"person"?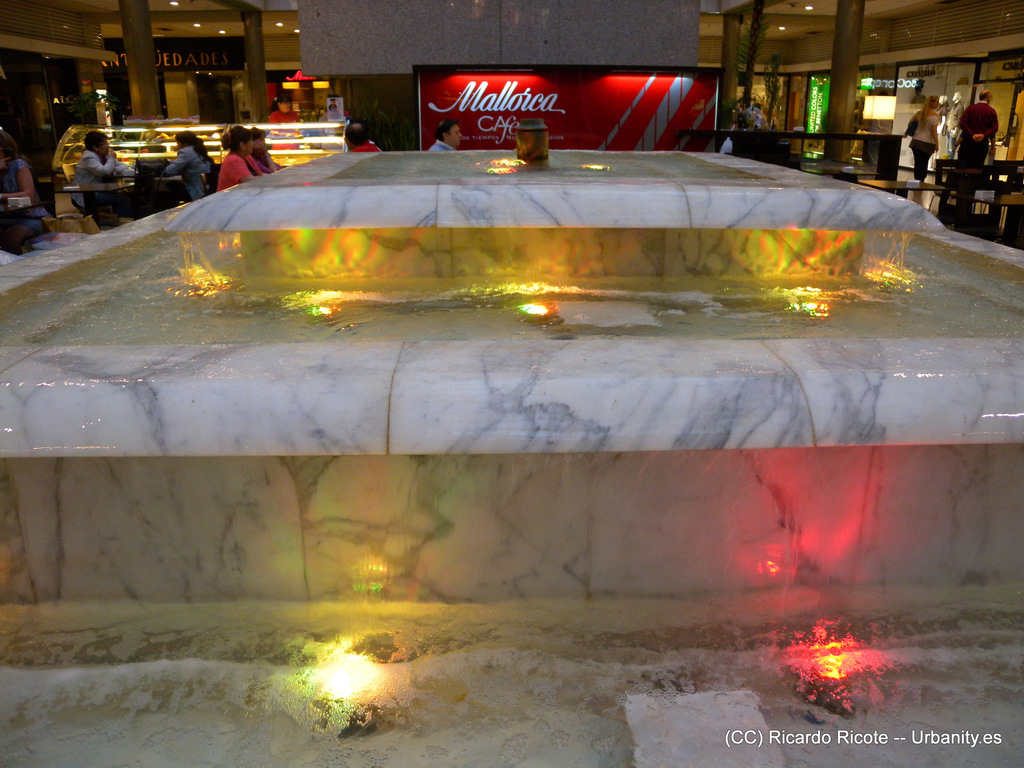
BBox(911, 94, 944, 178)
